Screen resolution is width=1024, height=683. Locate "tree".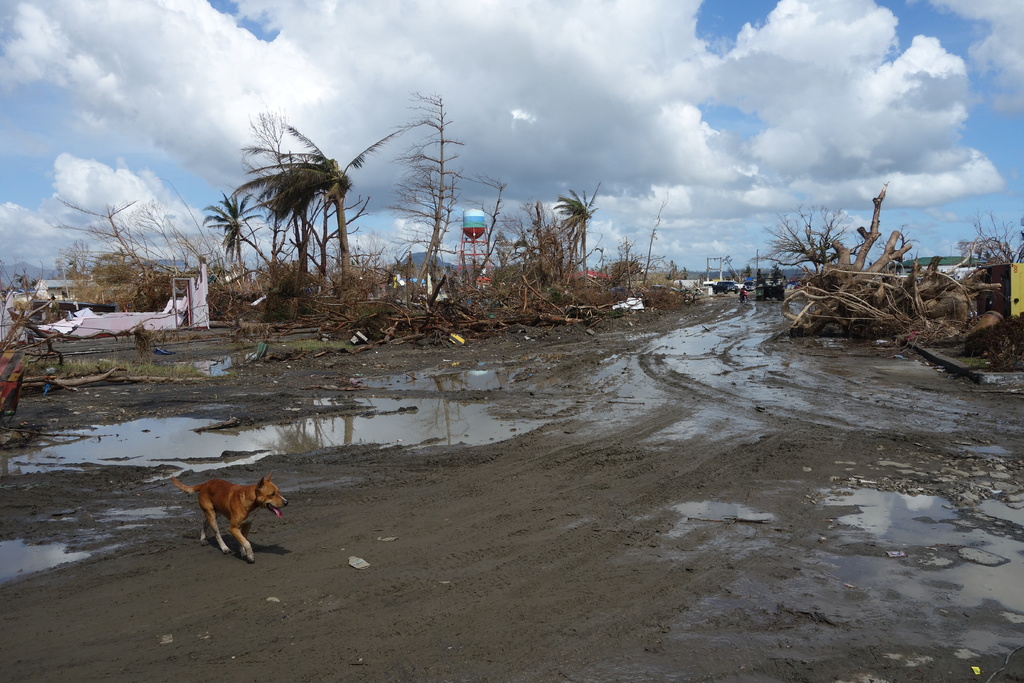
Rect(408, 89, 472, 303).
